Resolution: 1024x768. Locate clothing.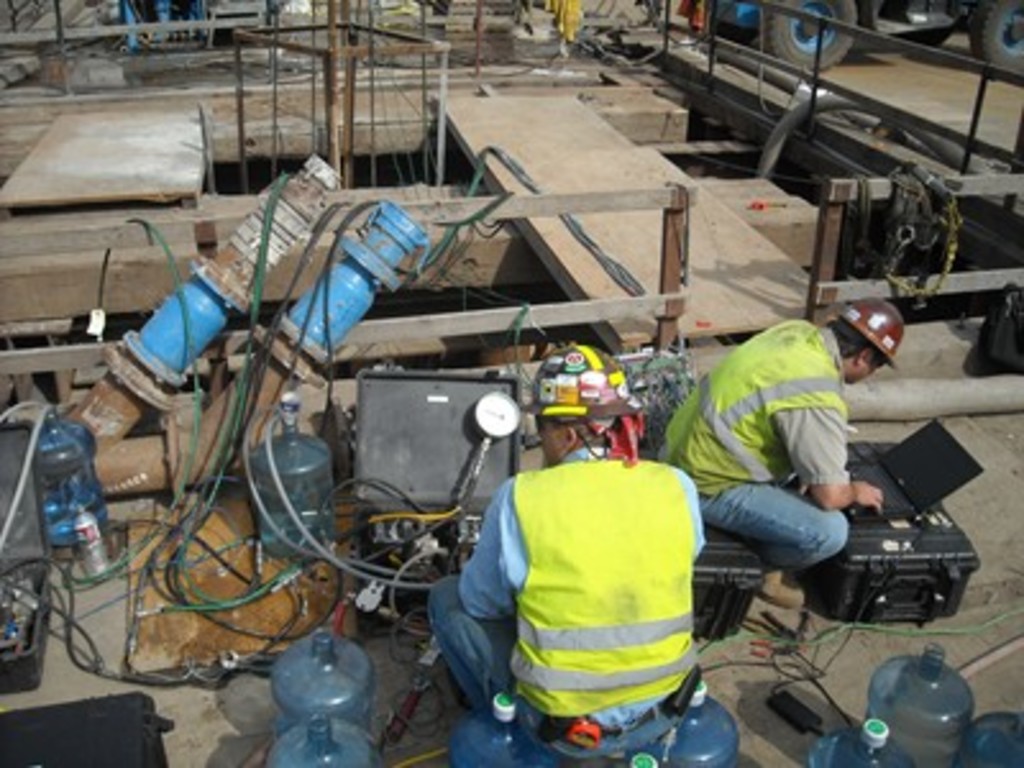
(x1=425, y1=445, x2=709, y2=760).
